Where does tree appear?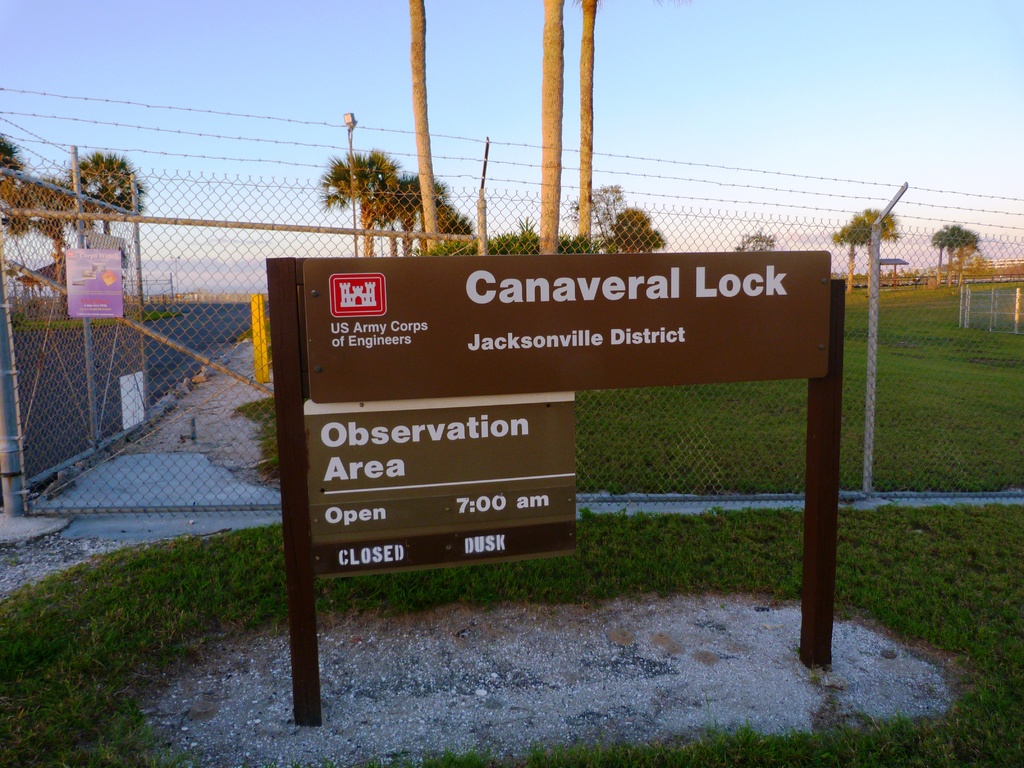
Appears at <region>827, 206, 905, 298</region>.
